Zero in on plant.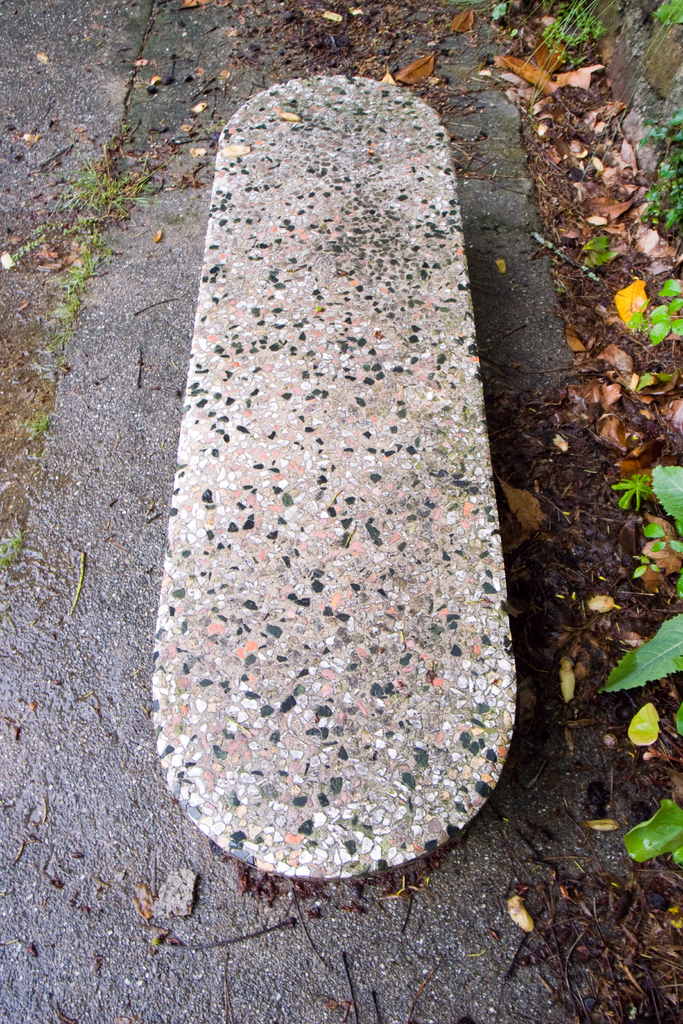
Zeroed in: region(585, 236, 616, 279).
